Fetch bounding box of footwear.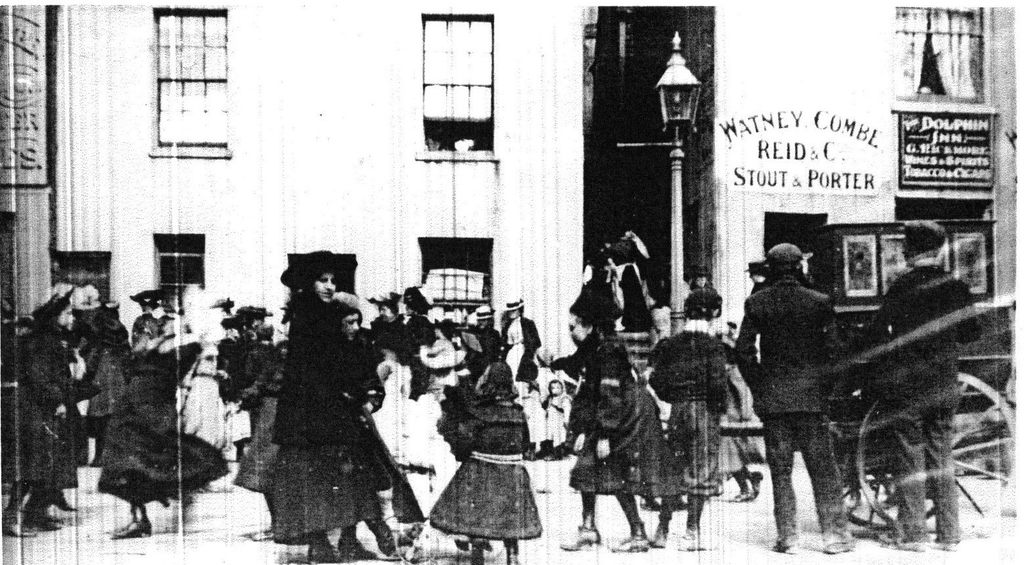
Bbox: {"left": 616, "top": 531, "right": 650, "bottom": 556}.
